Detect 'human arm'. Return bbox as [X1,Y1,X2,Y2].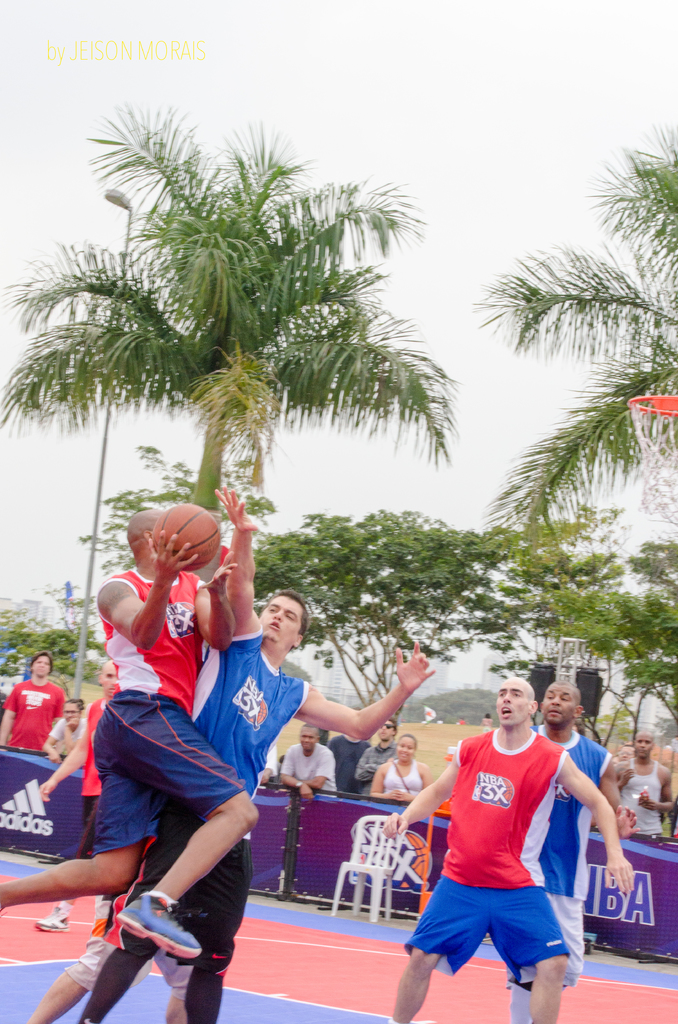
[32,728,88,803].
